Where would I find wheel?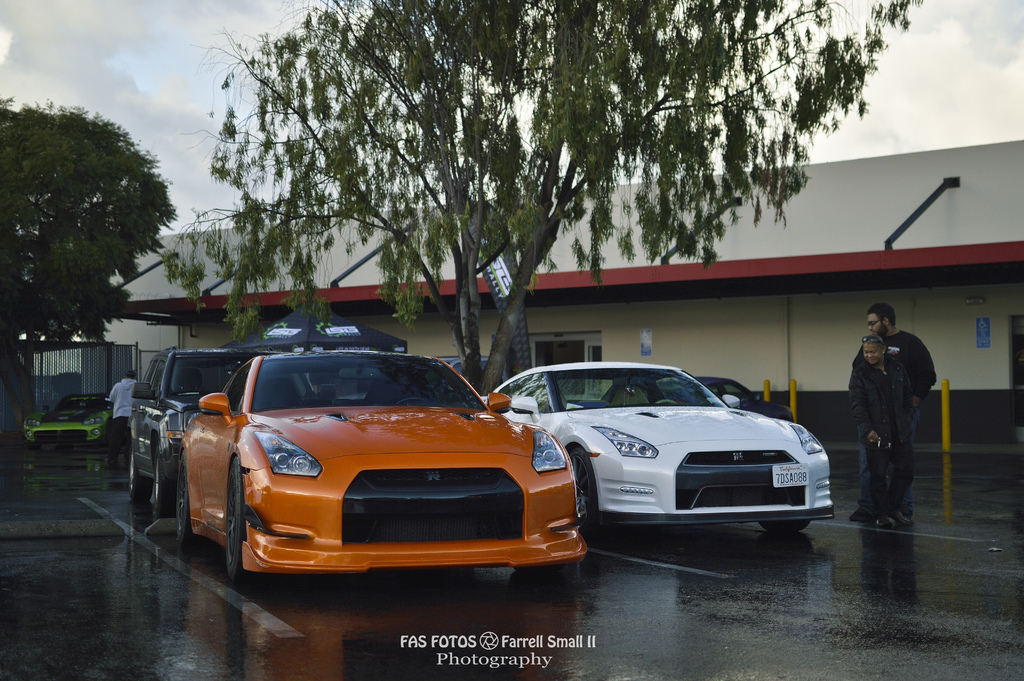
At x1=569 y1=448 x2=607 y2=542.
